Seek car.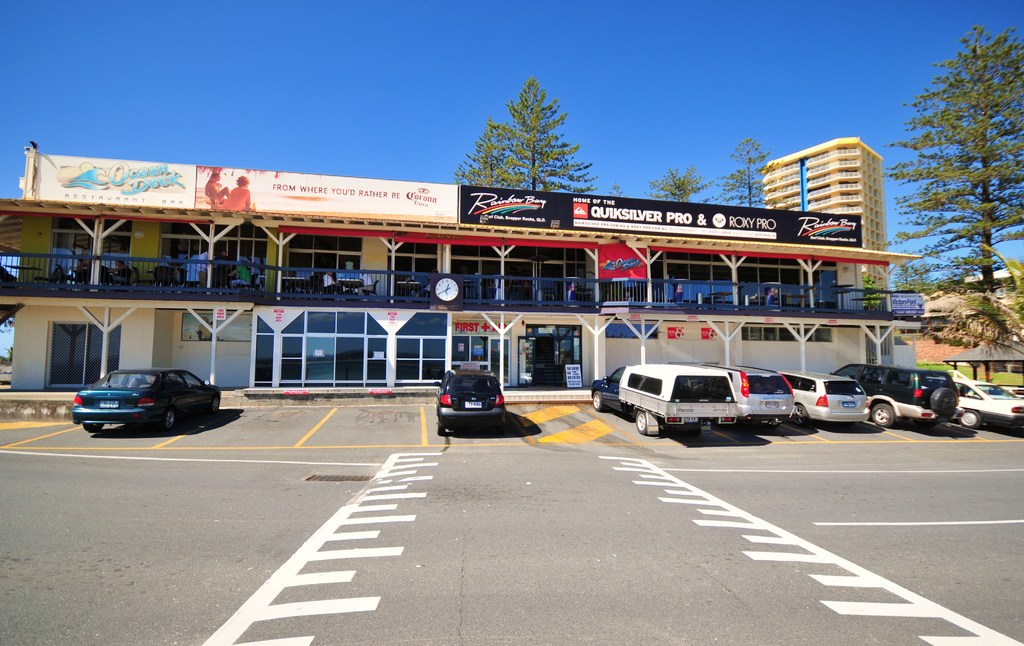
(957,384,1023,430).
